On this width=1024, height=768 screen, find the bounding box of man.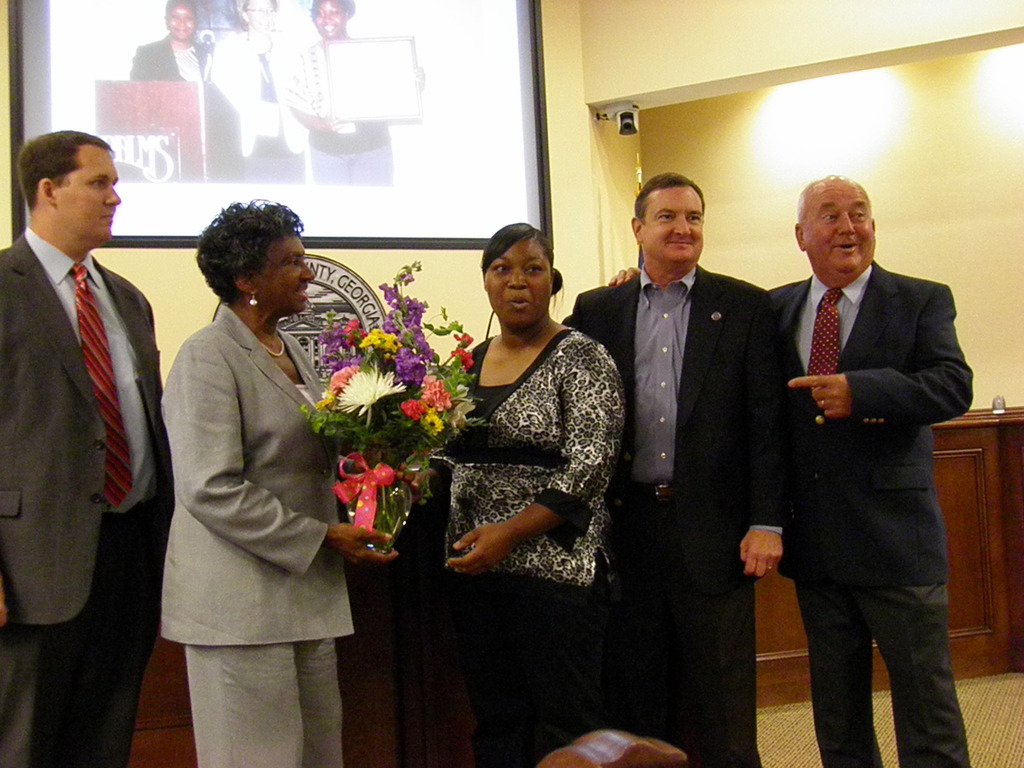
Bounding box: 748 149 979 746.
